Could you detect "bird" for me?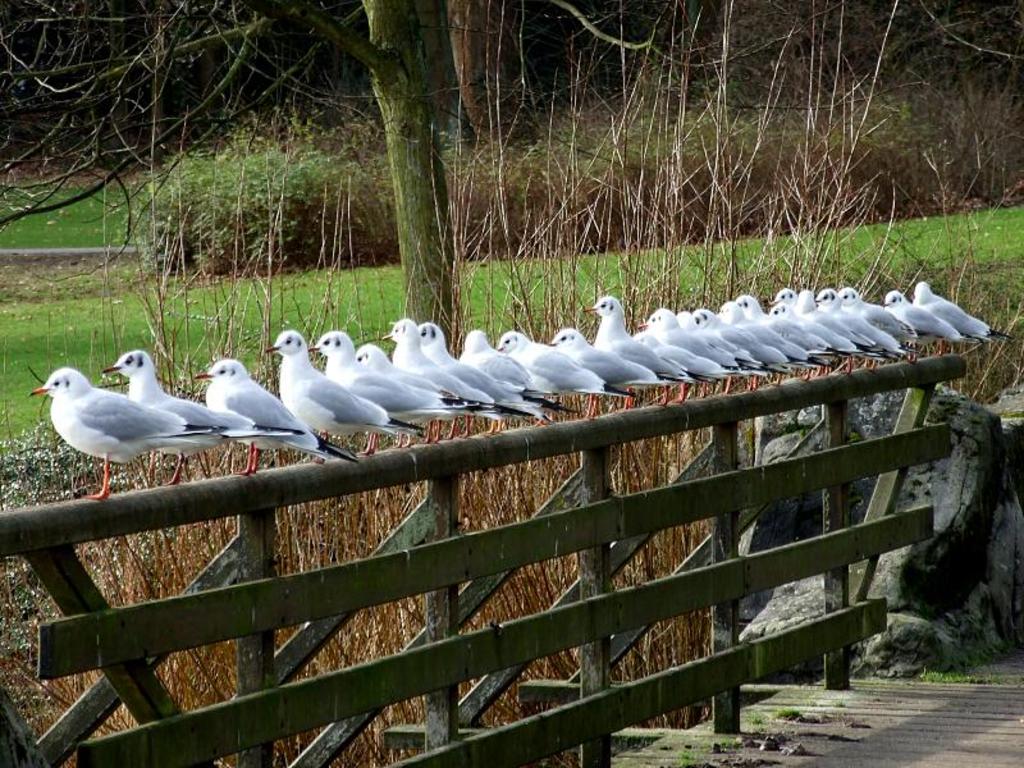
Detection result: x1=311, y1=329, x2=530, y2=422.
